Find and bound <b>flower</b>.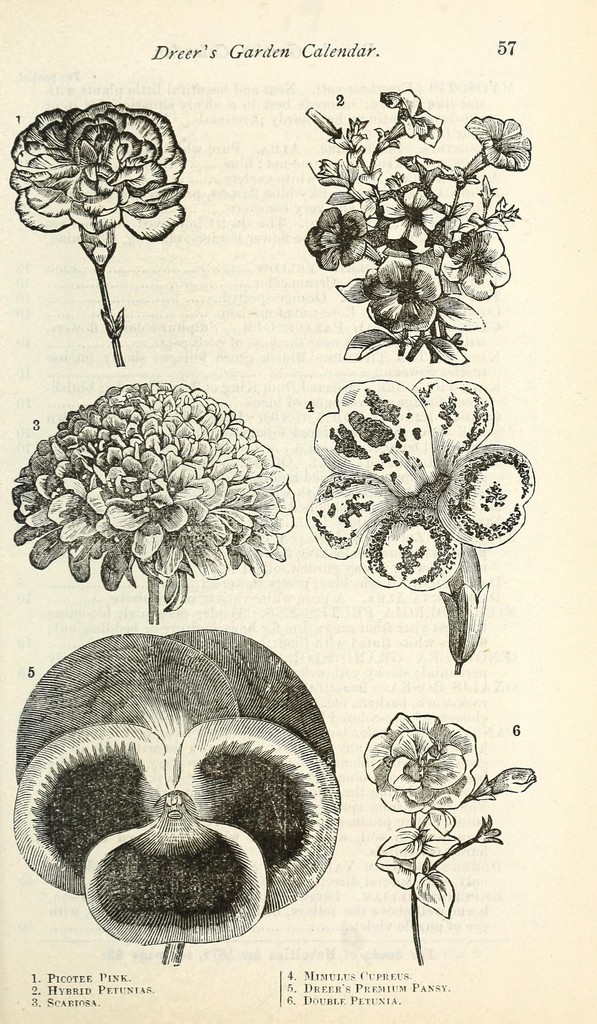
Bound: left=373, top=239, right=458, bottom=328.
